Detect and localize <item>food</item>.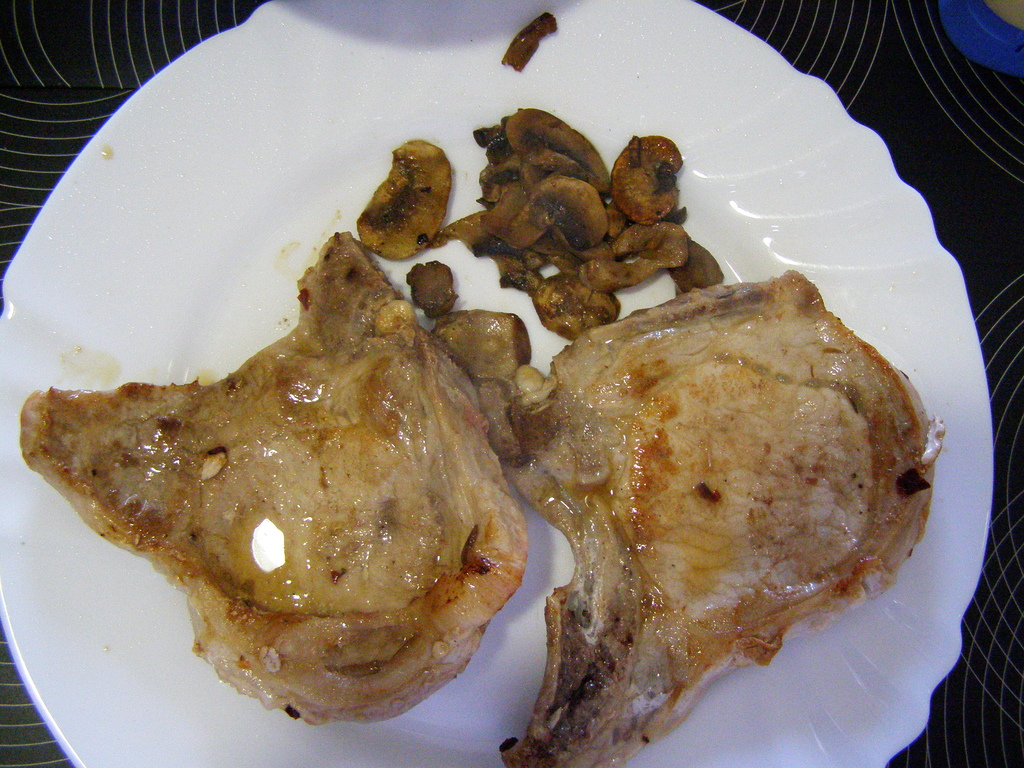
Localized at locate(501, 265, 946, 767).
